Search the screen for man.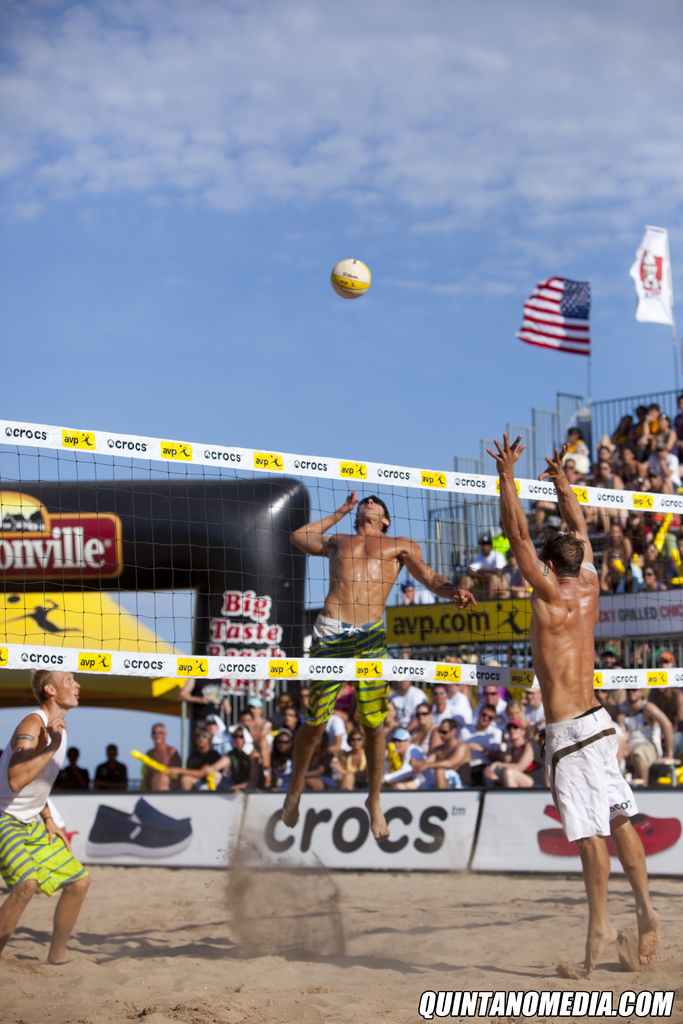
Found at [x1=515, y1=685, x2=545, y2=725].
